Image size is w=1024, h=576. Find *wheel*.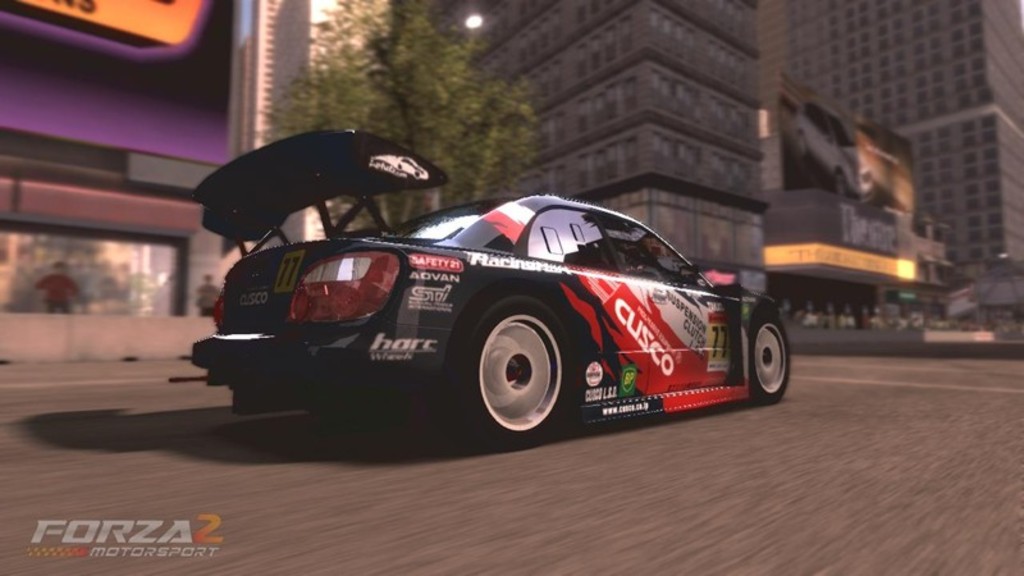
Rect(750, 312, 791, 402).
